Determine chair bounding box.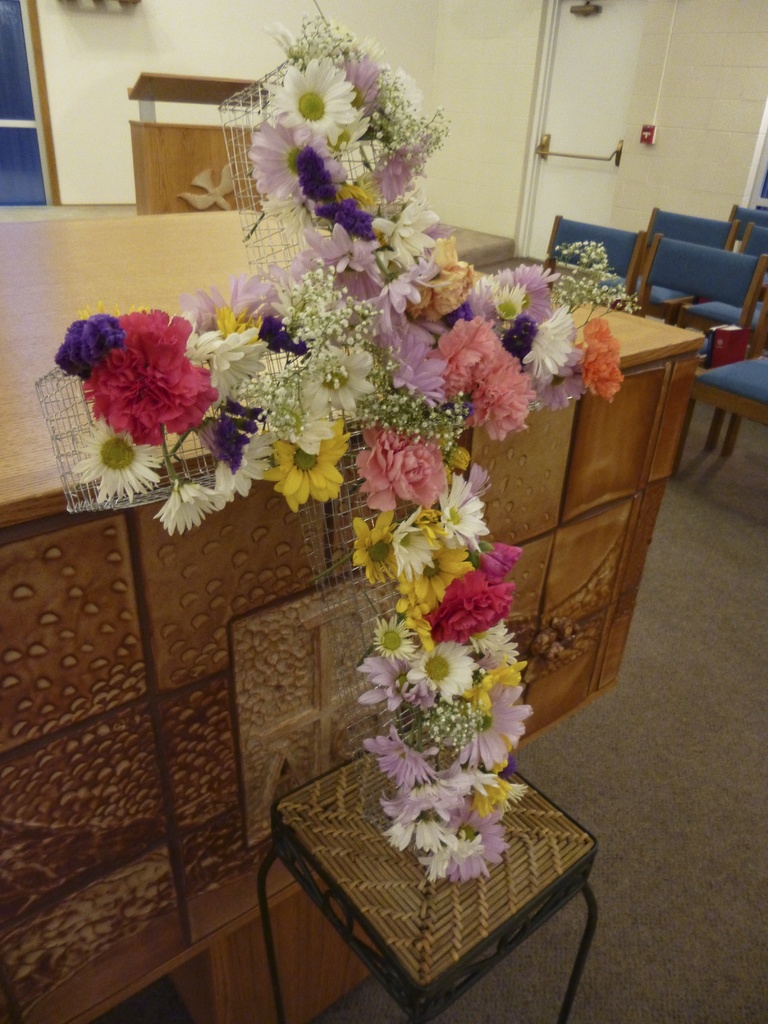
Determined: [left=625, top=228, right=762, bottom=465].
